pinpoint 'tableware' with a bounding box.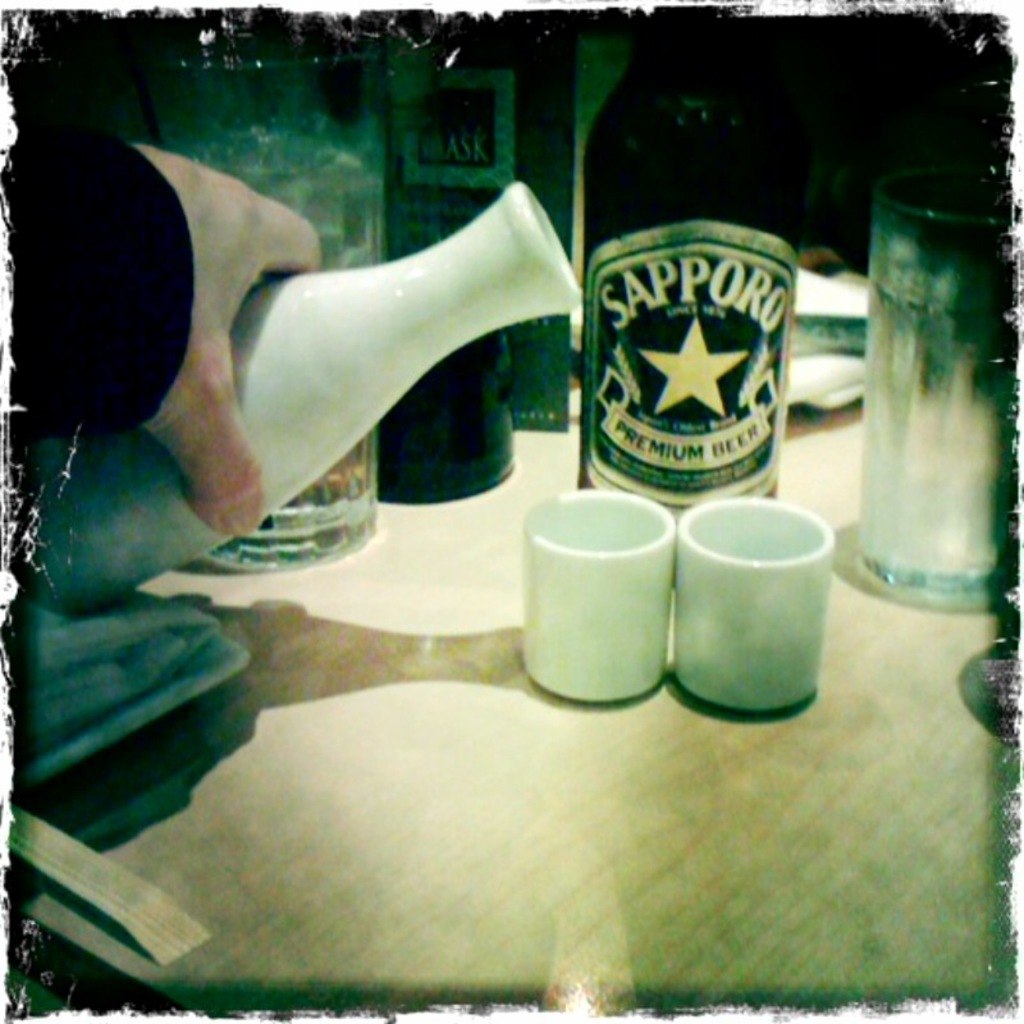
{"left": 671, "top": 479, "right": 852, "bottom": 710}.
